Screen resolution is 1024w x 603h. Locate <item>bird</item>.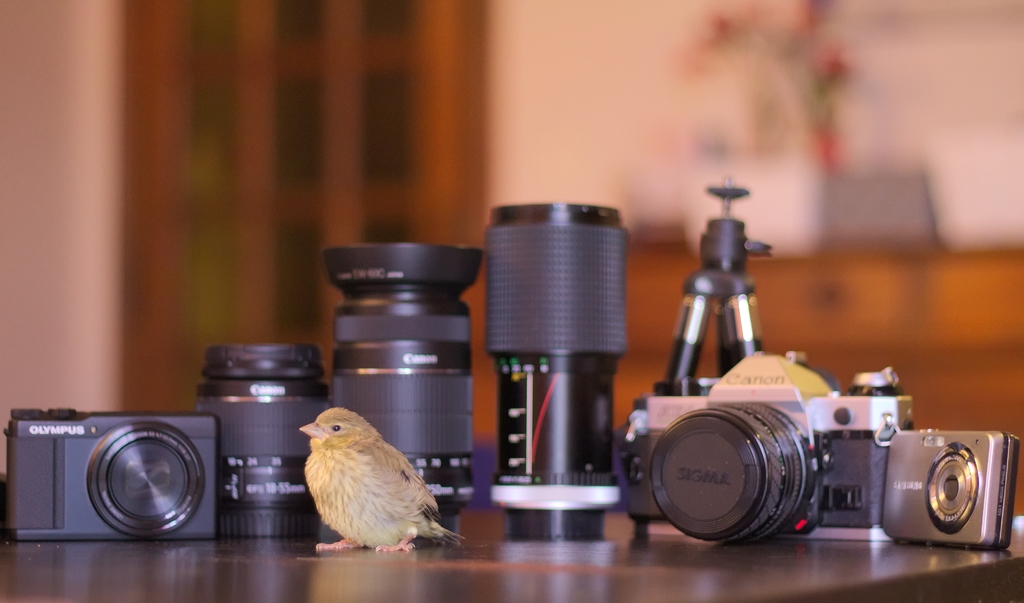
bbox=[282, 410, 459, 568].
